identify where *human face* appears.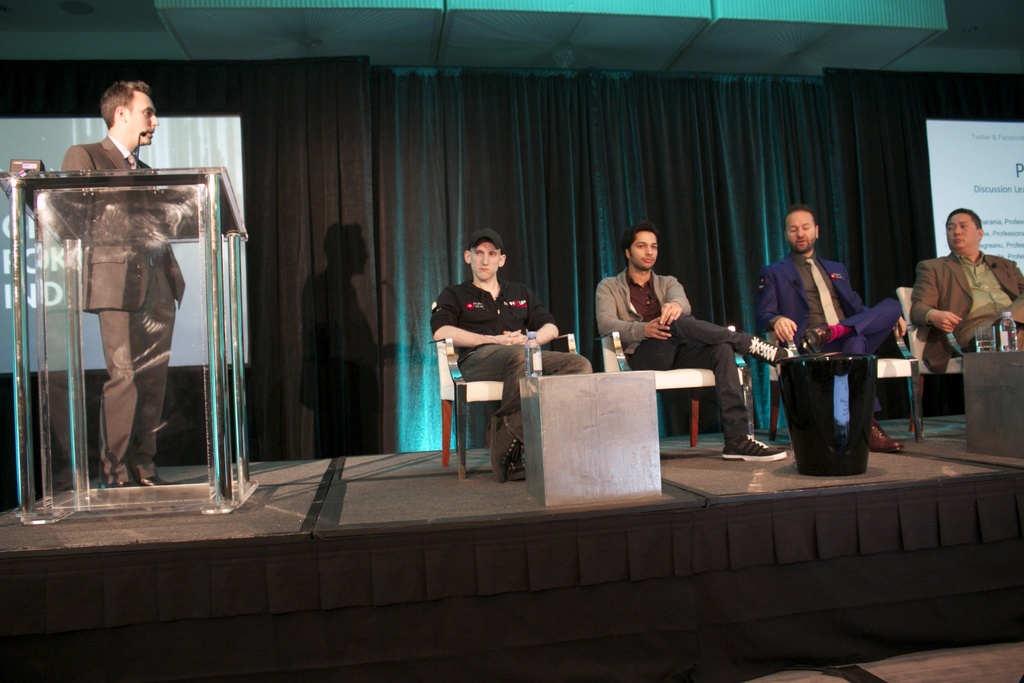
Appears at region(125, 91, 156, 149).
